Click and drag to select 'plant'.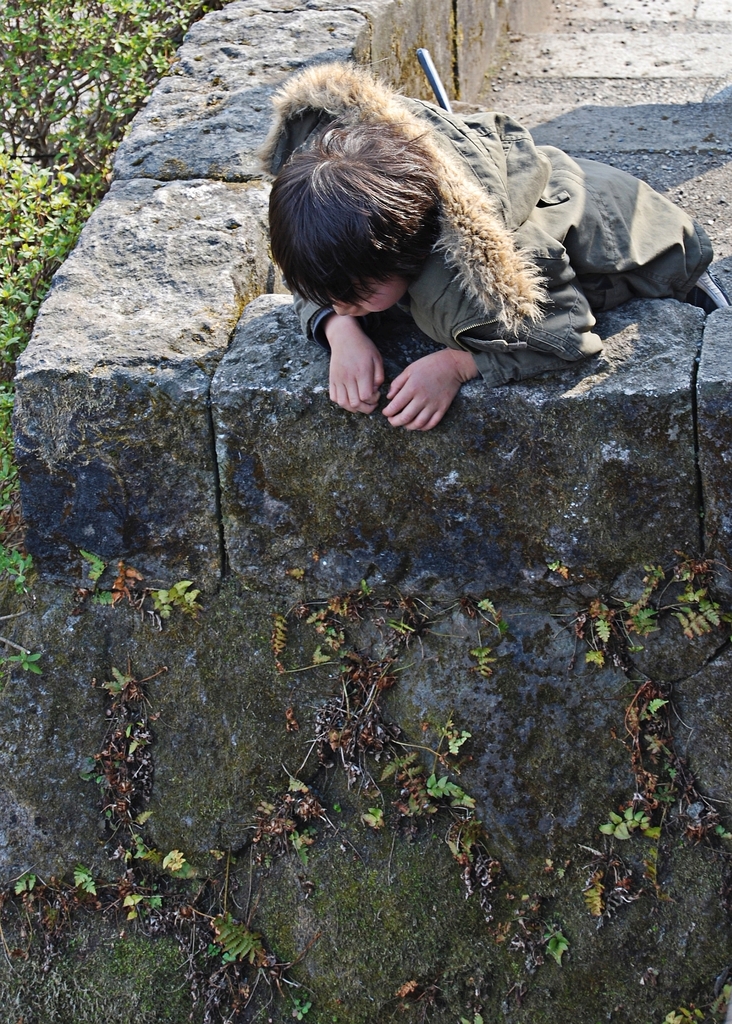
Selection: left=96, top=662, right=141, bottom=708.
